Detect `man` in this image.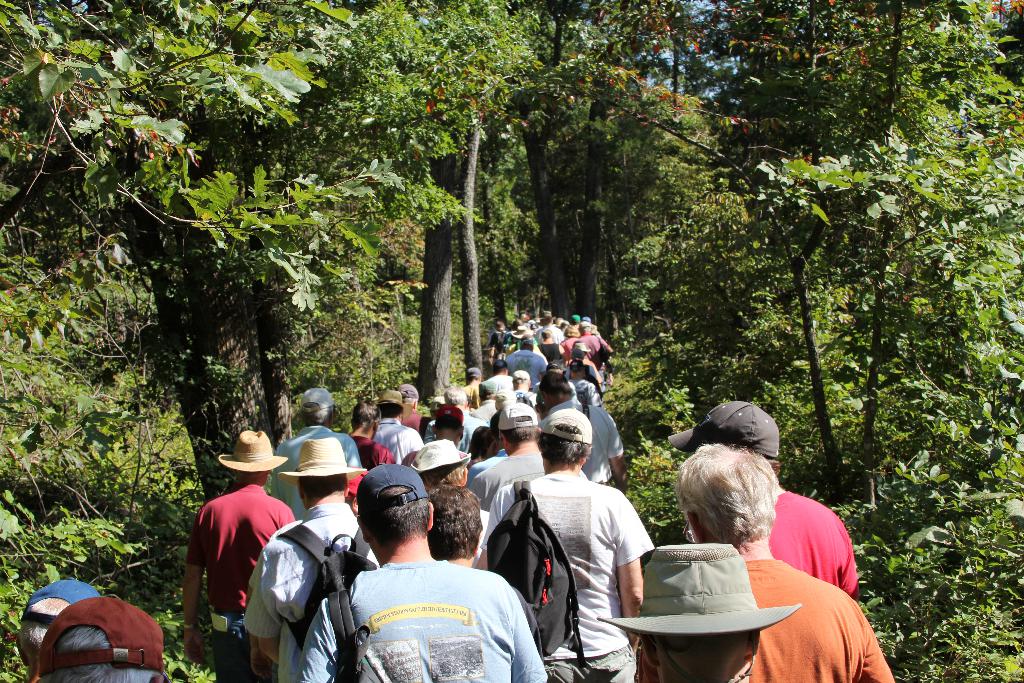
Detection: <bbox>669, 401, 858, 600</bbox>.
